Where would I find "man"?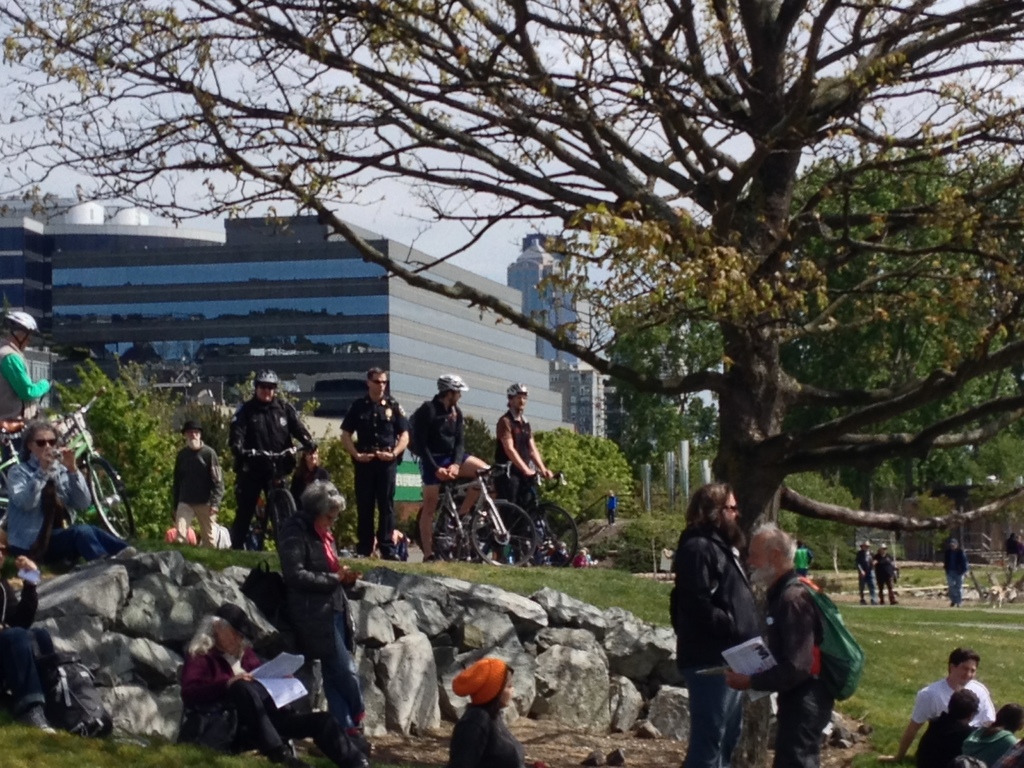
At left=671, top=489, right=747, bottom=767.
